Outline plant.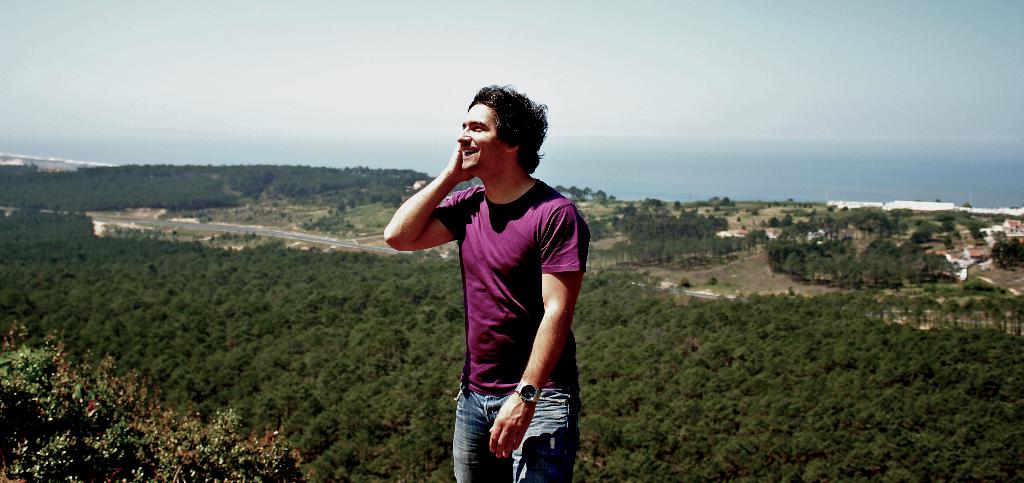
Outline: x1=126, y1=224, x2=132, y2=234.
